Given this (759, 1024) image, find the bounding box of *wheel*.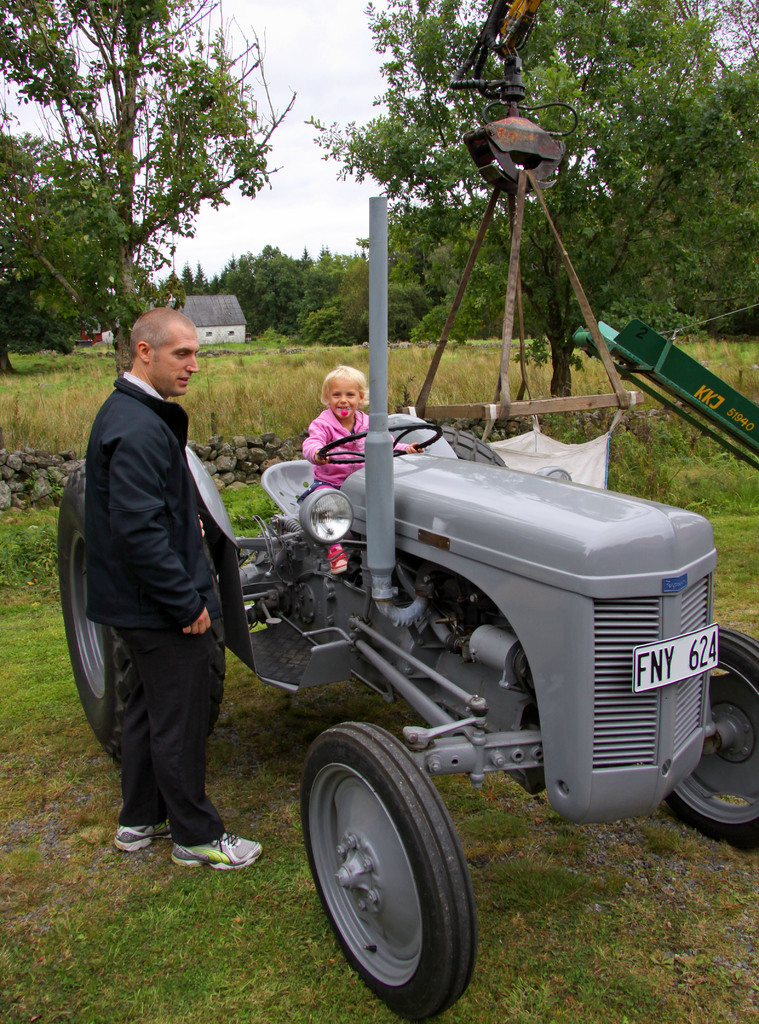
440,426,509,467.
